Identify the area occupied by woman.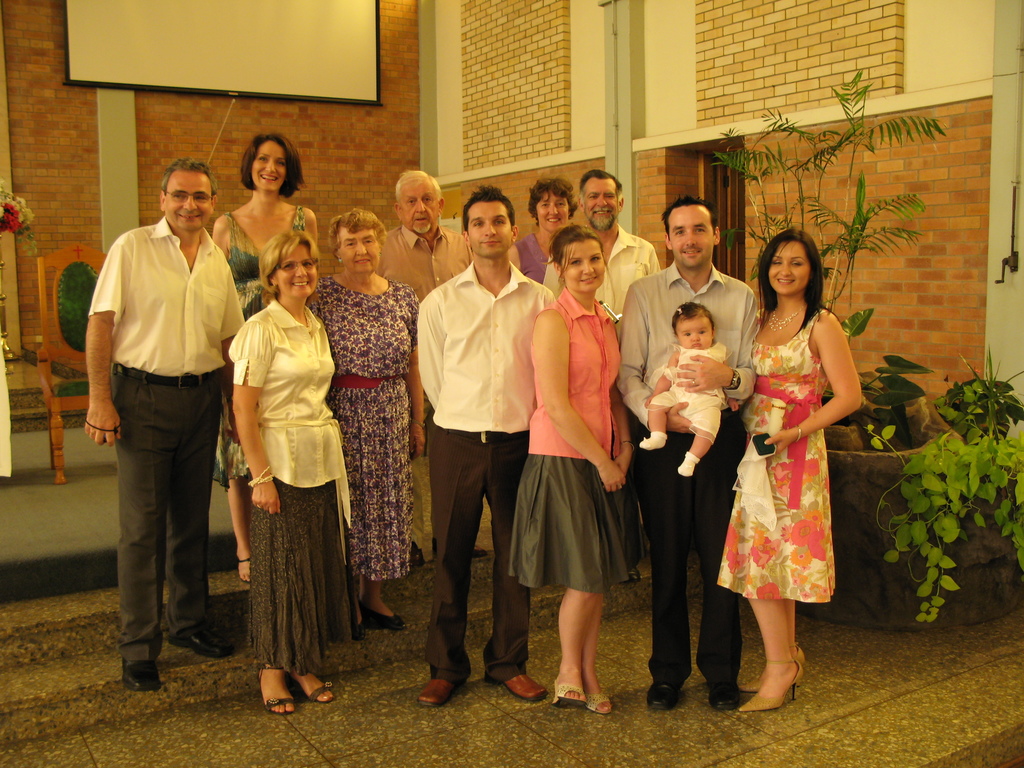
Area: pyautogui.locateOnScreen(509, 224, 637, 716).
